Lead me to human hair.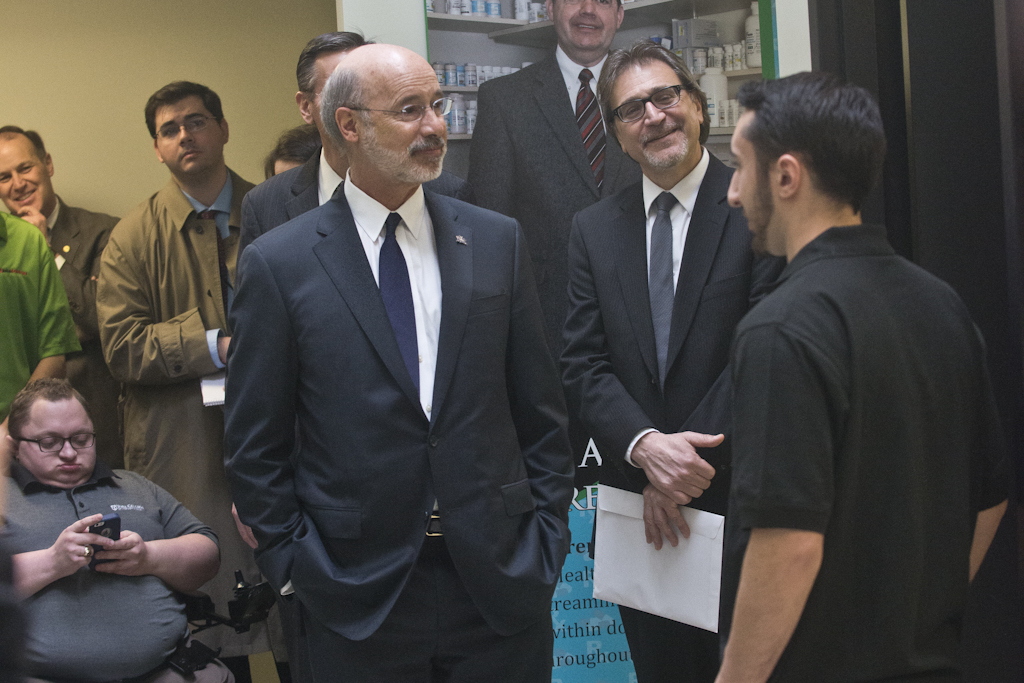
Lead to bbox(264, 123, 319, 180).
